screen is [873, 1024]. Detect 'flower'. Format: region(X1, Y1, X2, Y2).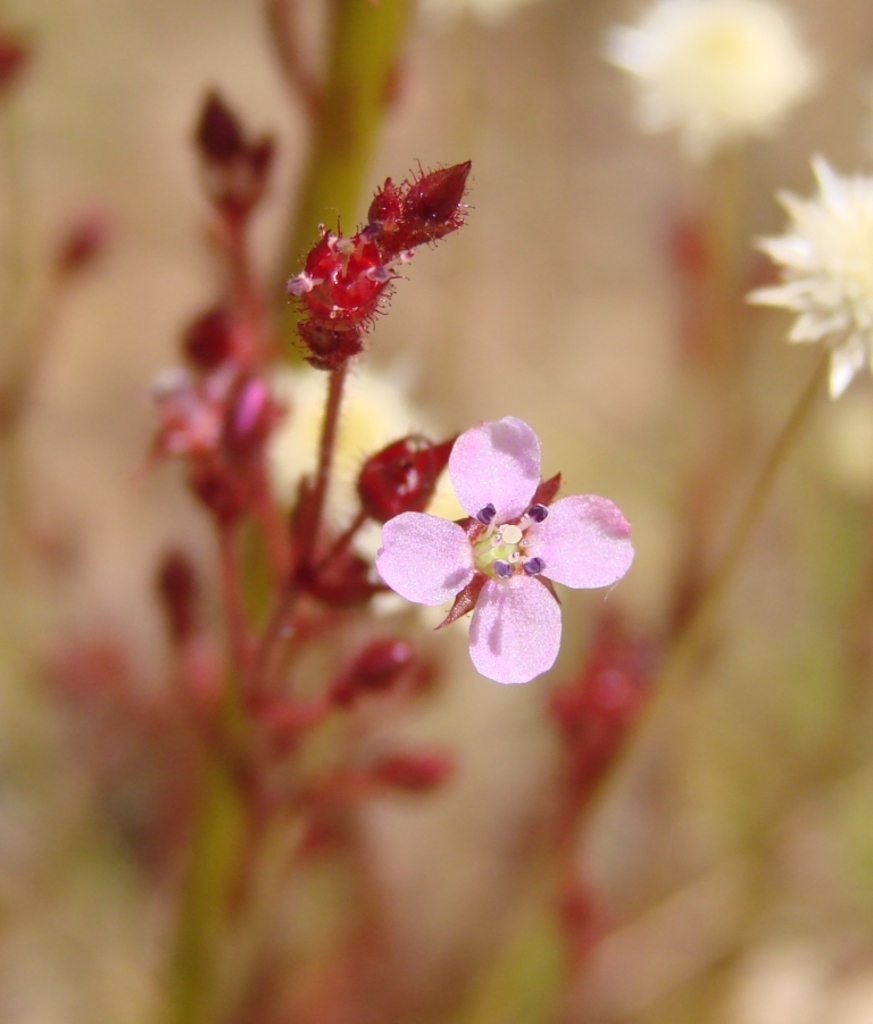
region(380, 403, 640, 689).
